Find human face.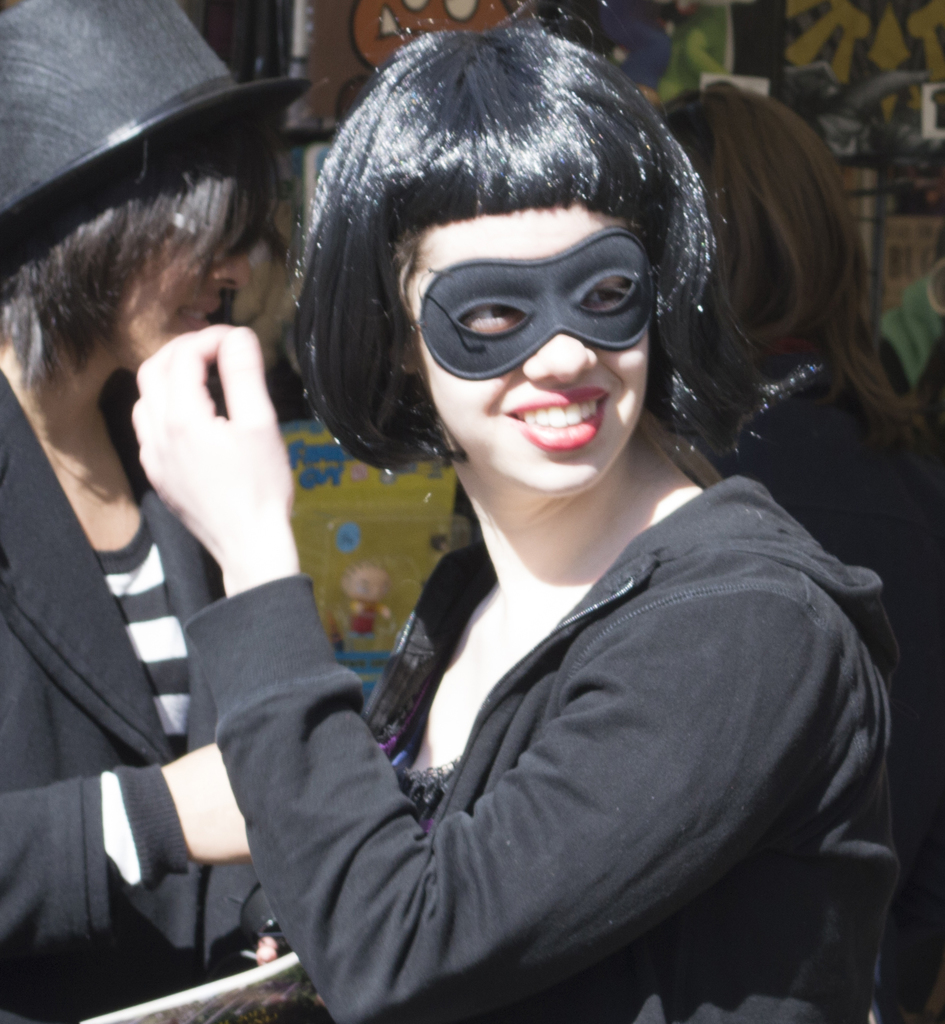
box(110, 225, 251, 372).
